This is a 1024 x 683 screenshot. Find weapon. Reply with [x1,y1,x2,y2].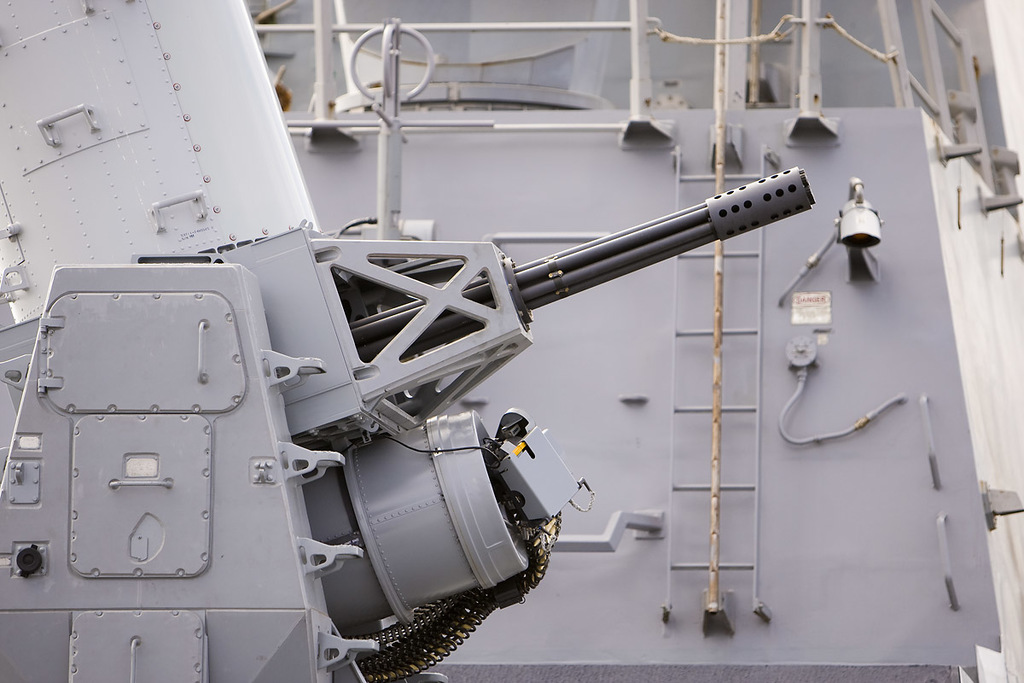
[340,181,817,399].
